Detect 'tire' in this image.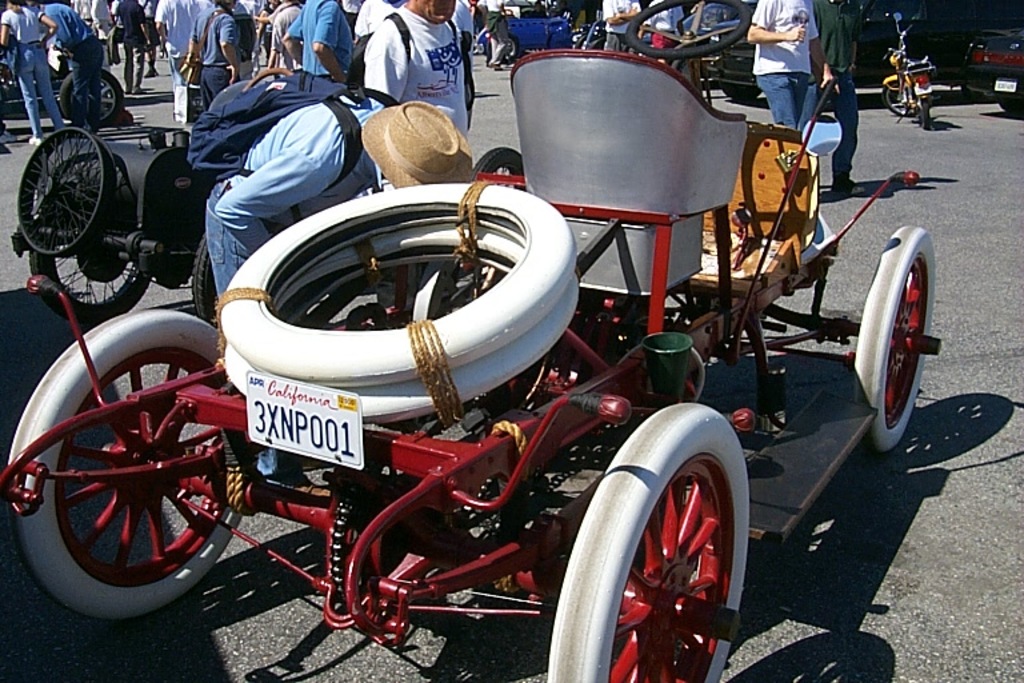
Detection: detection(995, 85, 1023, 116).
